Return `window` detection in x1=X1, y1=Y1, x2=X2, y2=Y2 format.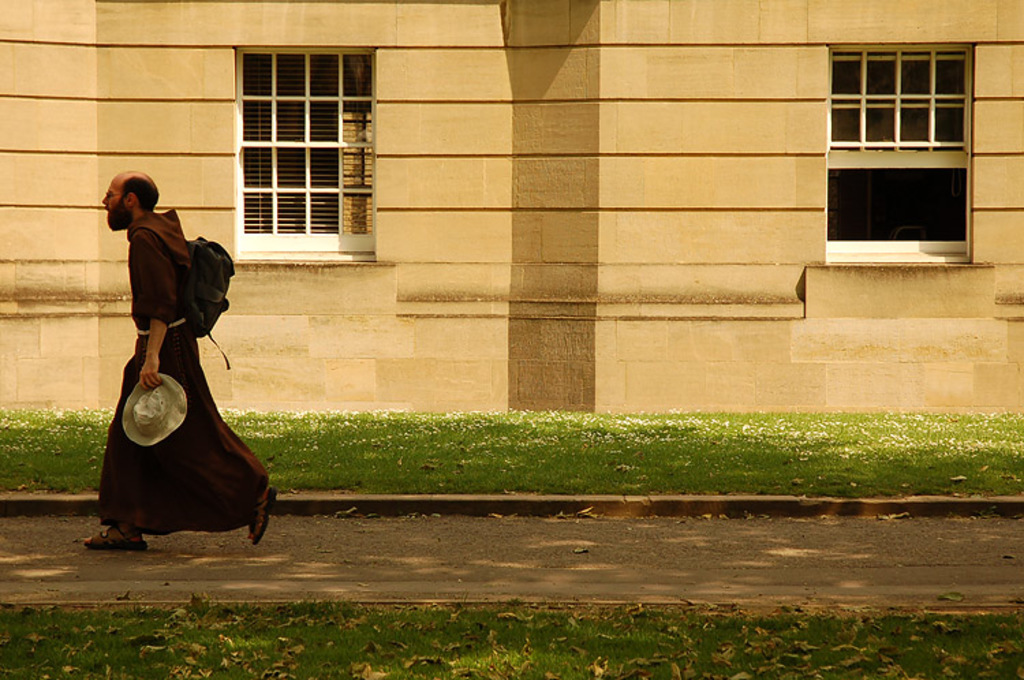
x1=823, y1=46, x2=983, y2=273.
